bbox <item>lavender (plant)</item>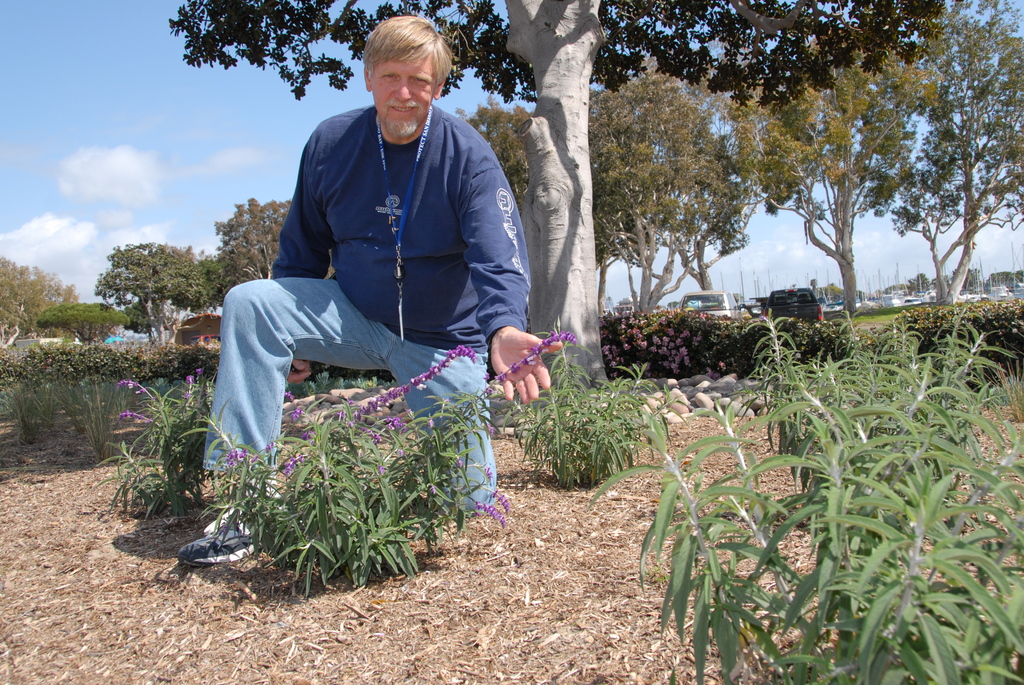
[left=120, top=379, right=147, bottom=401]
